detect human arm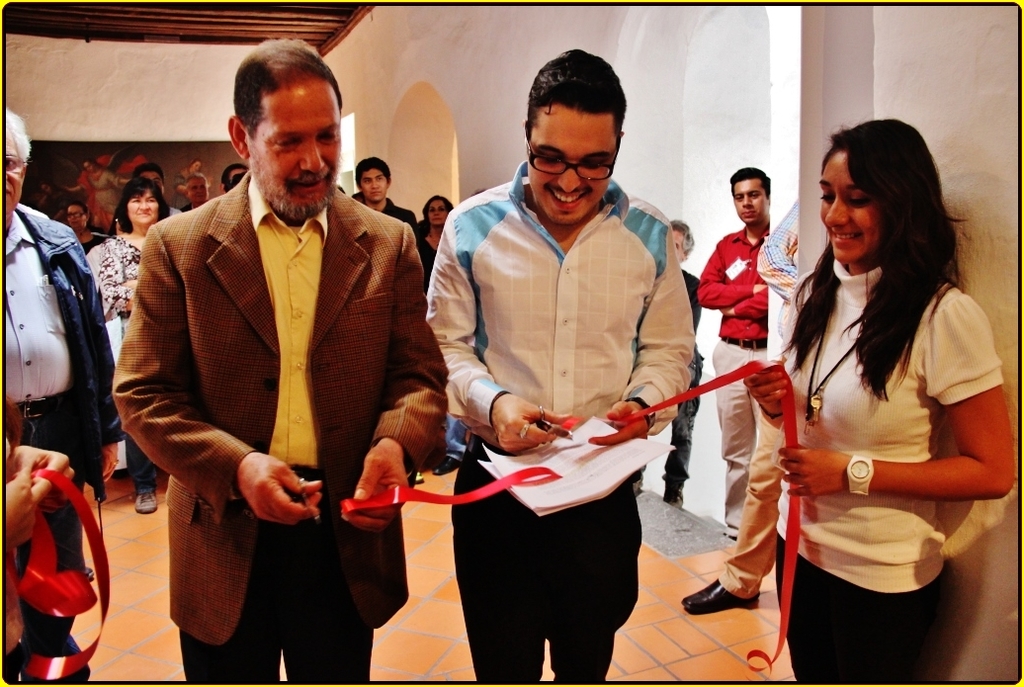
region(0, 443, 86, 508)
